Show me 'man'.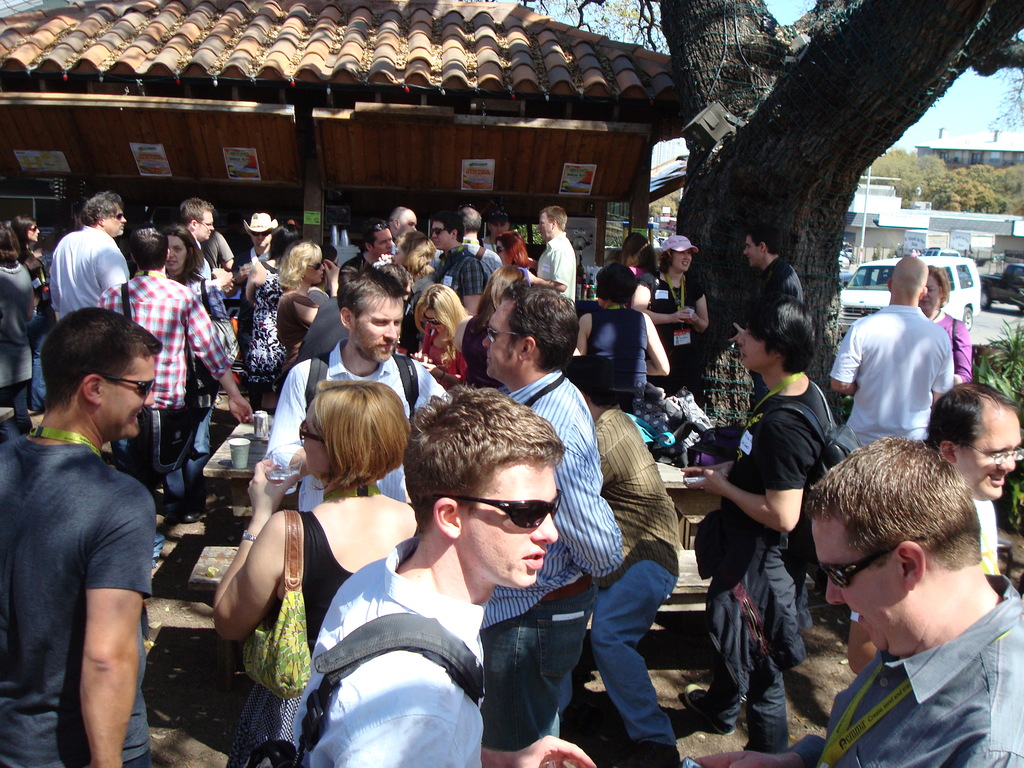
'man' is here: select_region(176, 196, 230, 353).
